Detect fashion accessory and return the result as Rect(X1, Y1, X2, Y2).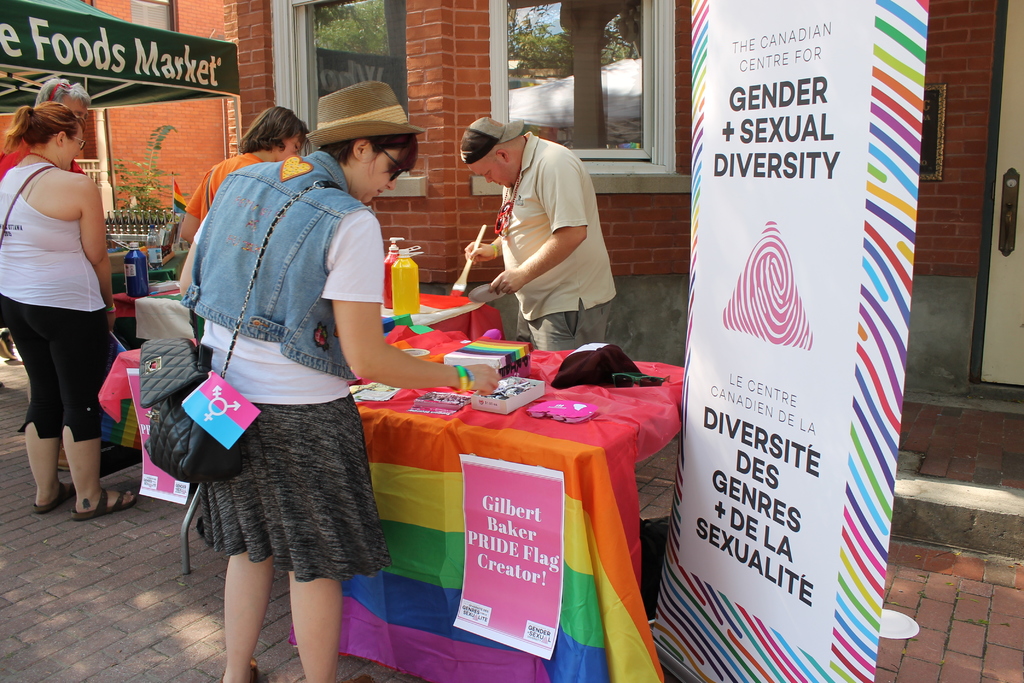
Rect(138, 179, 344, 484).
